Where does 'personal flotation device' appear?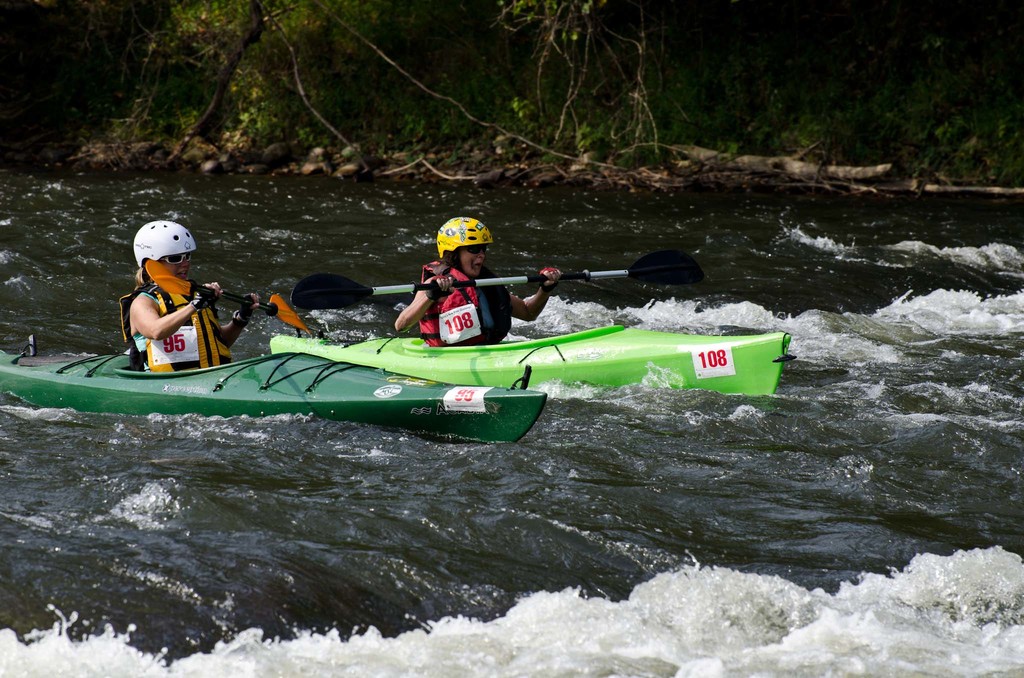
Appears at bbox(421, 259, 513, 349).
